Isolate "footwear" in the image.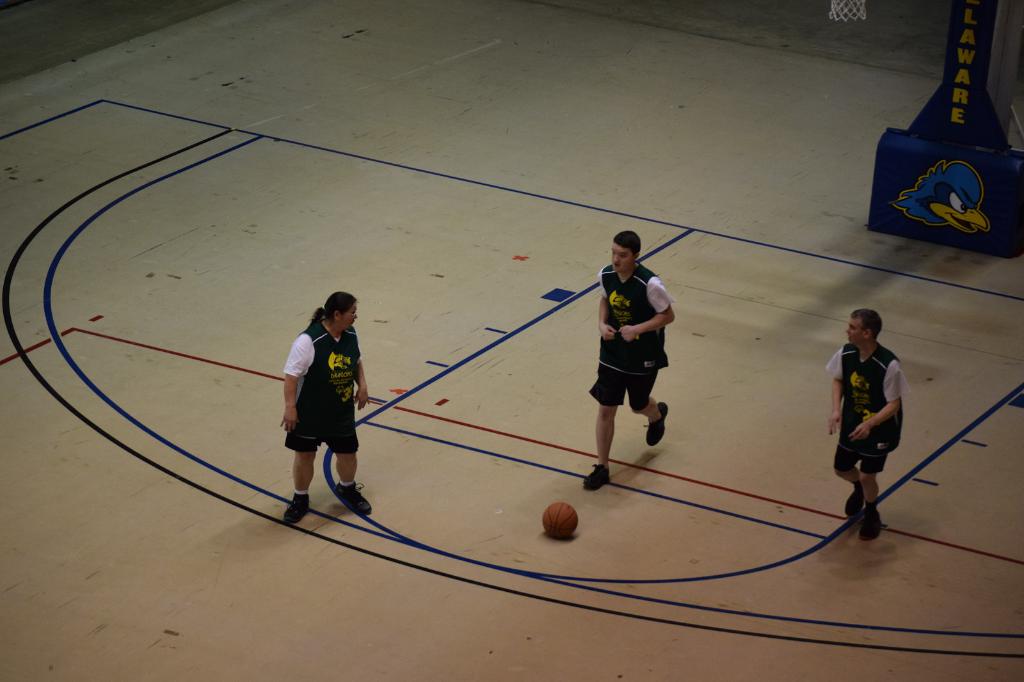
Isolated region: box(285, 493, 314, 526).
